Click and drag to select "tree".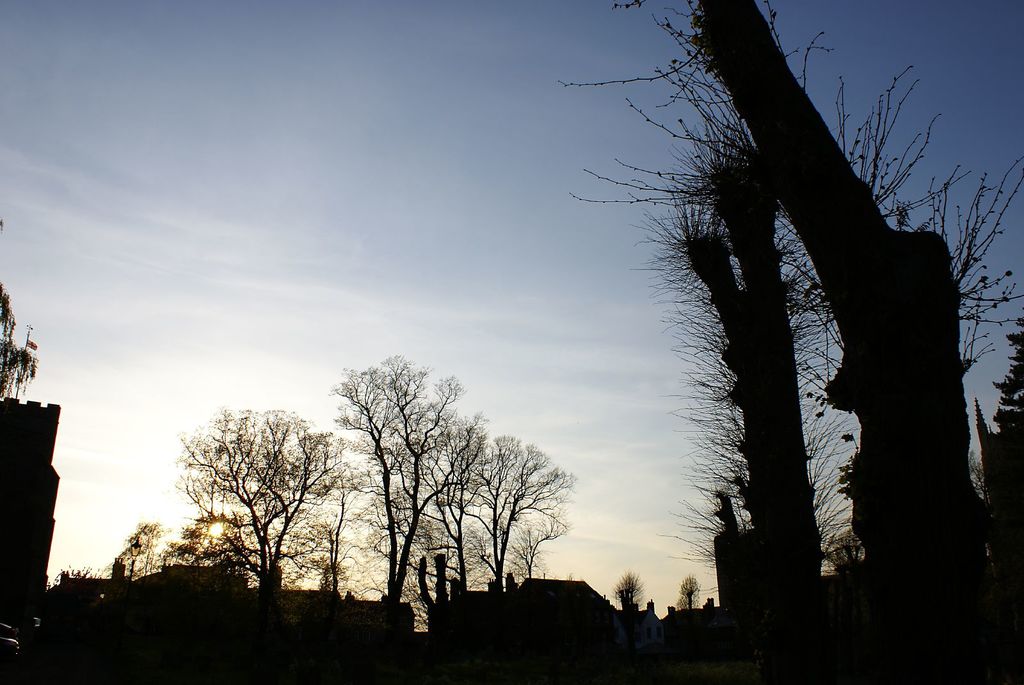
Selection: crop(460, 432, 583, 590).
